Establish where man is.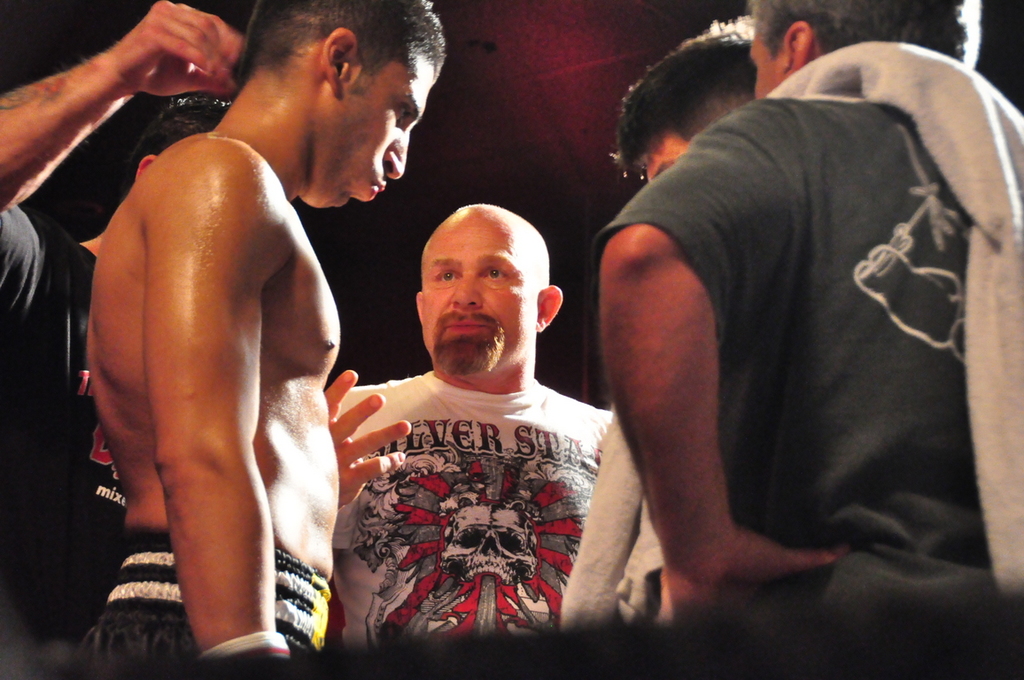
Established at {"x1": 555, "y1": 13, "x2": 765, "y2": 630}.
